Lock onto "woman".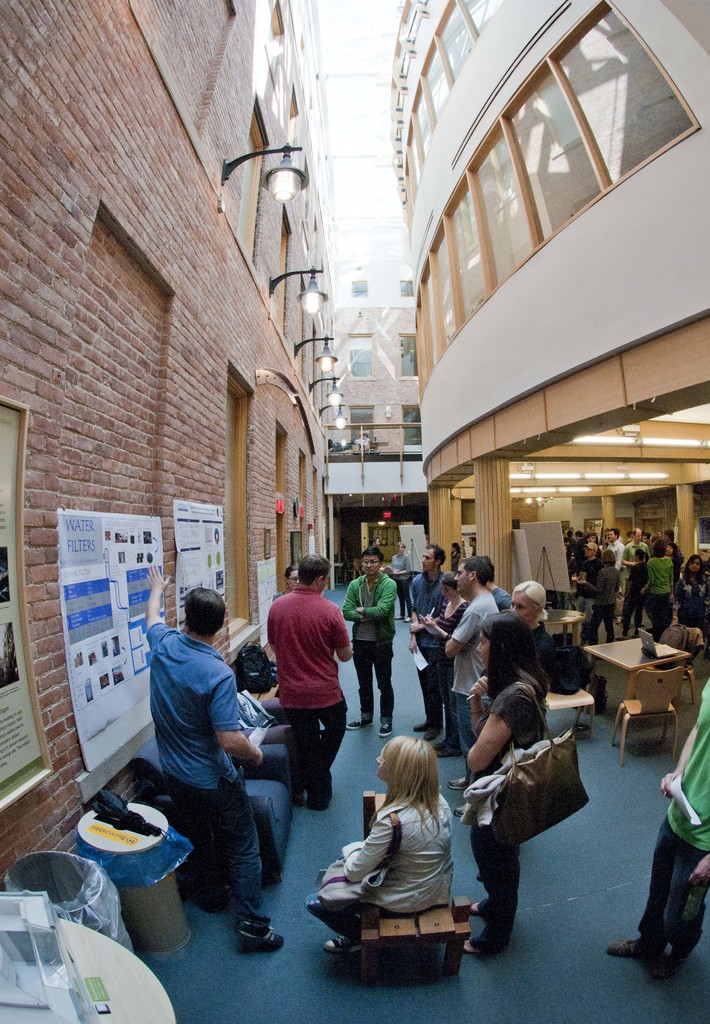
Locked: box=[678, 553, 709, 675].
